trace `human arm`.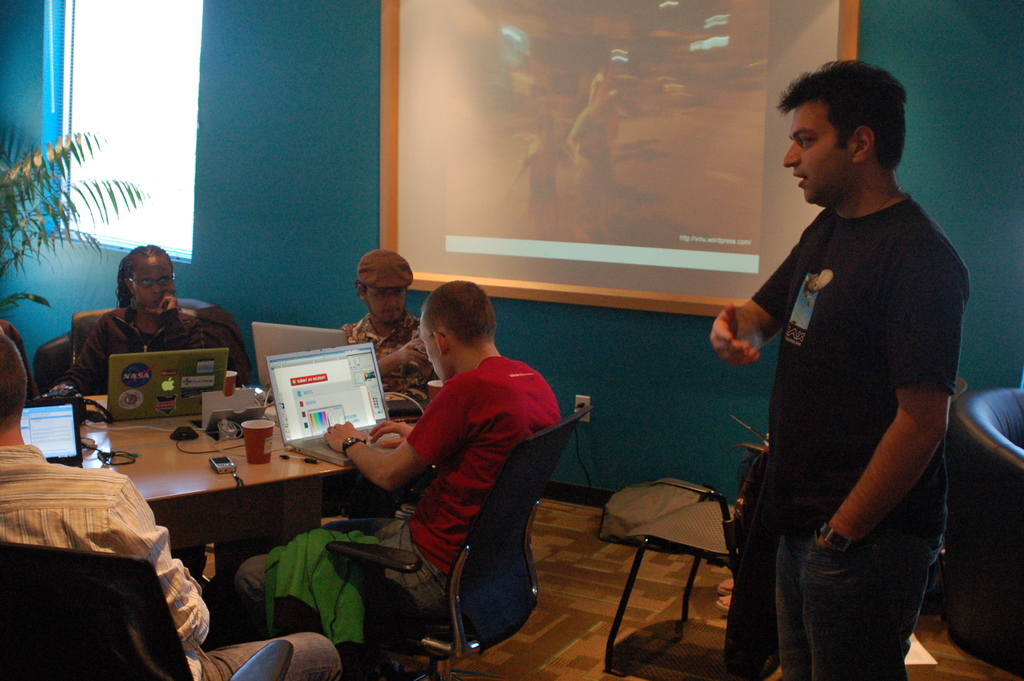
Traced to {"x1": 836, "y1": 324, "x2": 957, "y2": 589}.
